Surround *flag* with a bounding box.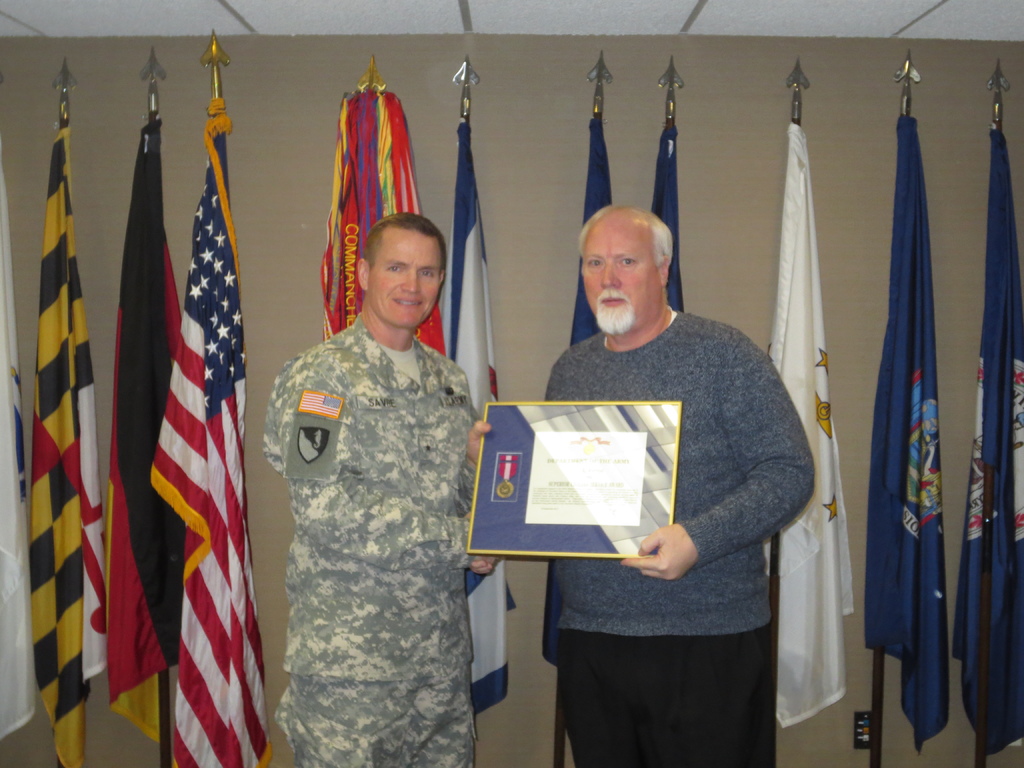
20 106 118 767.
